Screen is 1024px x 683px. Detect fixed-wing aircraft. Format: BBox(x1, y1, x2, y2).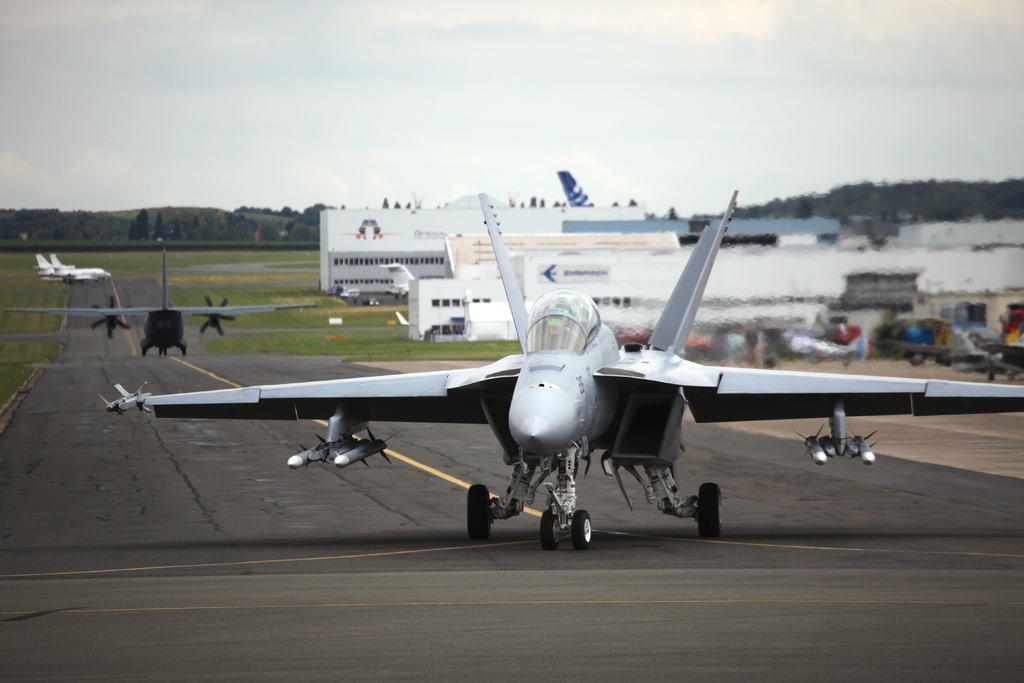
BBox(379, 258, 417, 300).
